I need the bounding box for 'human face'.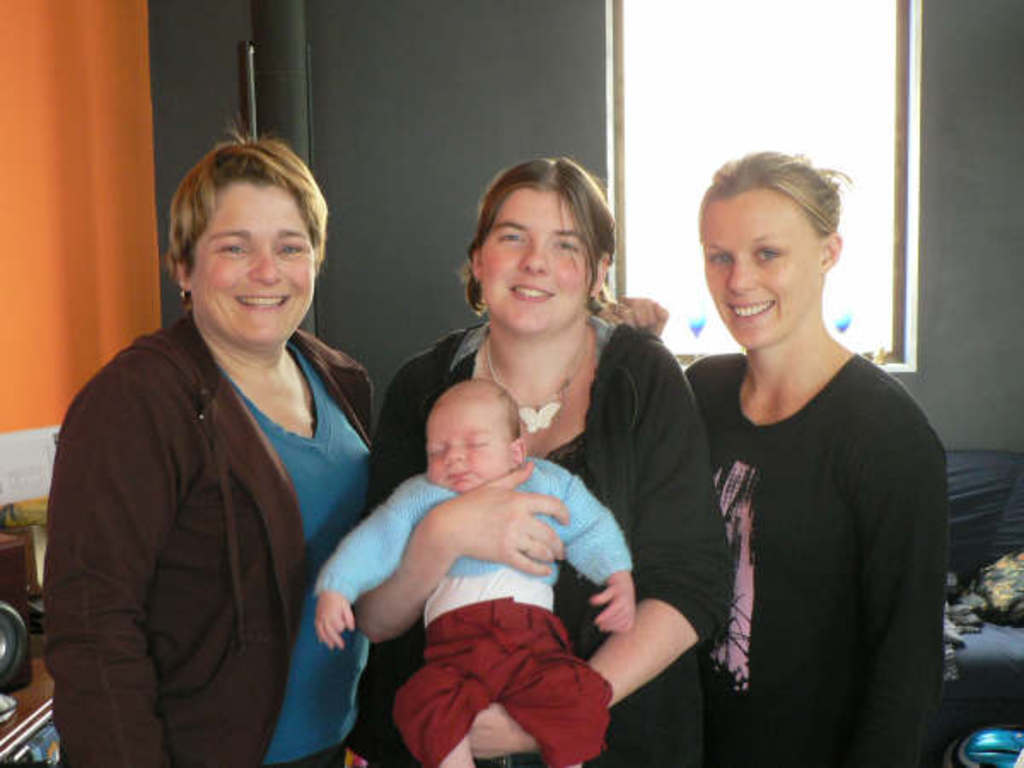
Here it is: (425,399,512,490).
